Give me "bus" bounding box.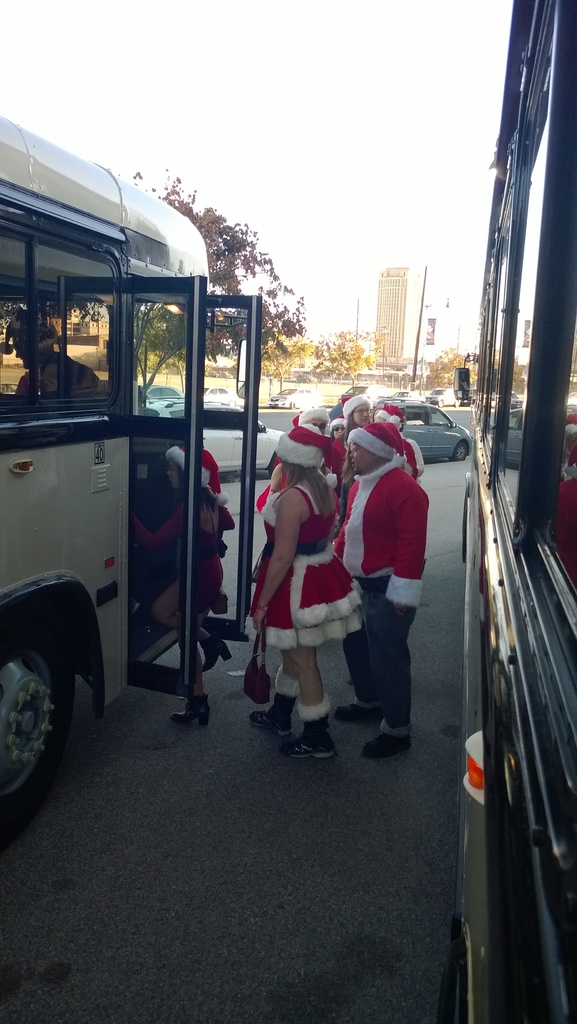
bbox=[453, 0, 576, 1023].
